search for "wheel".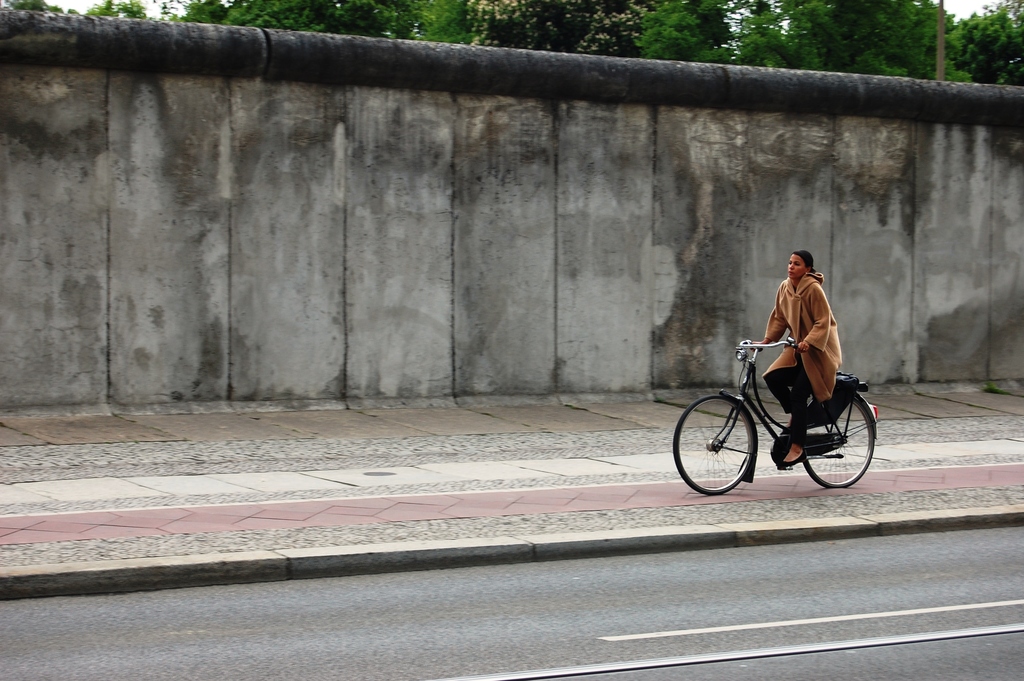
Found at bbox=[804, 391, 876, 490].
